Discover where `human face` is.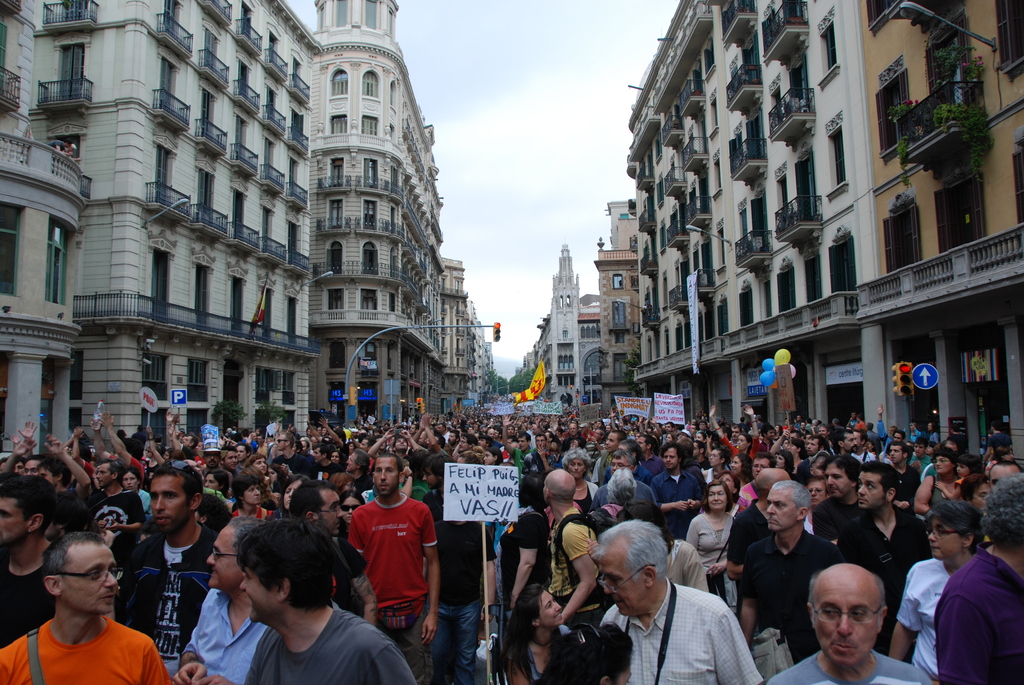
Discovered at 372,457,398,497.
